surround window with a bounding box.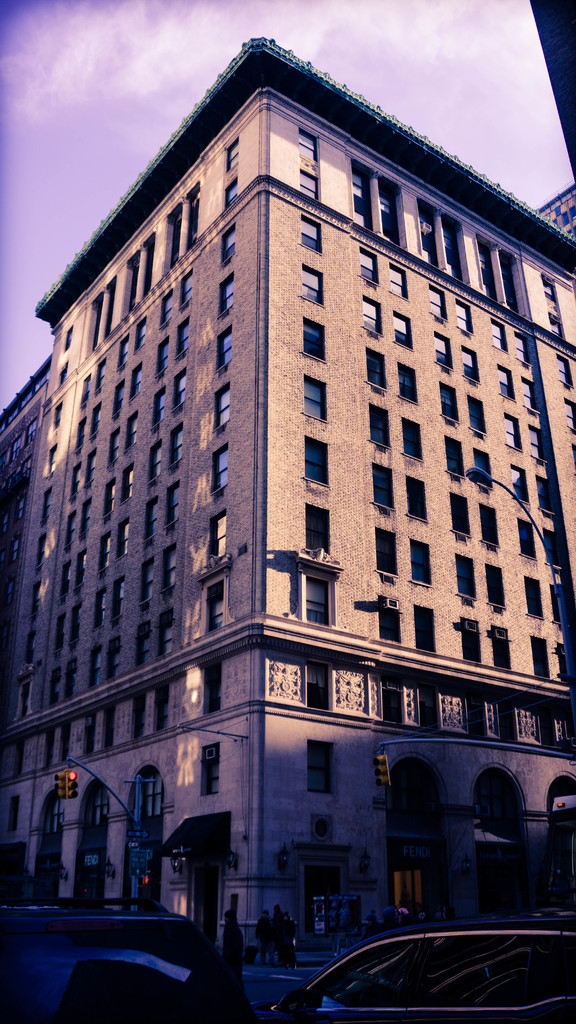
locate(134, 316, 148, 350).
